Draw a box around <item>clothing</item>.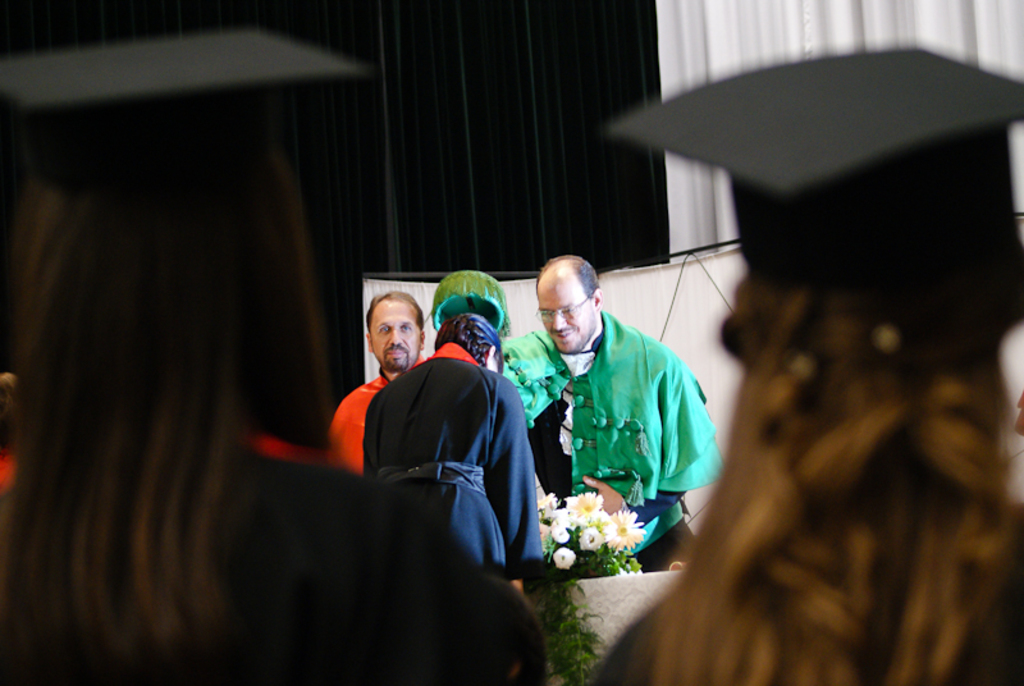
{"left": 329, "top": 369, "right": 398, "bottom": 483}.
